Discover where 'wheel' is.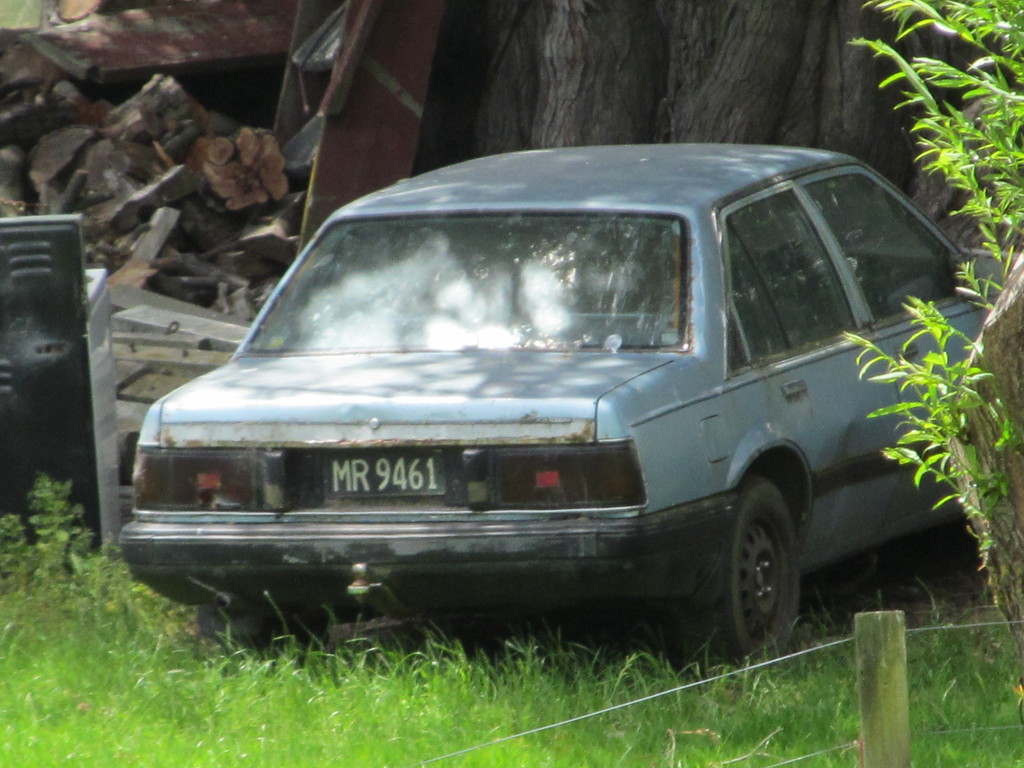
Discovered at <bbox>198, 606, 314, 663</bbox>.
